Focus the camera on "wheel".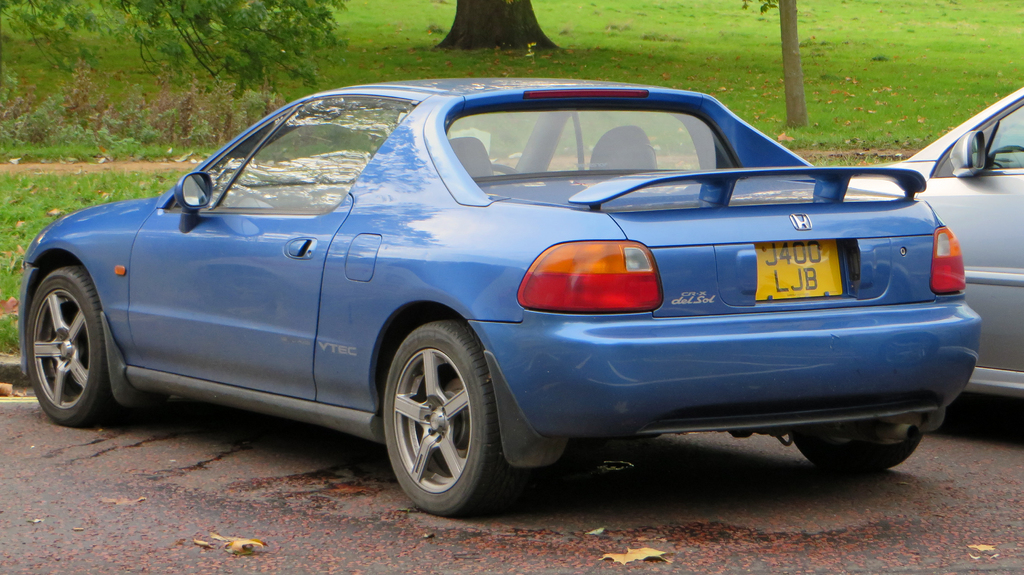
Focus region: [x1=22, y1=261, x2=108, y2=429].
